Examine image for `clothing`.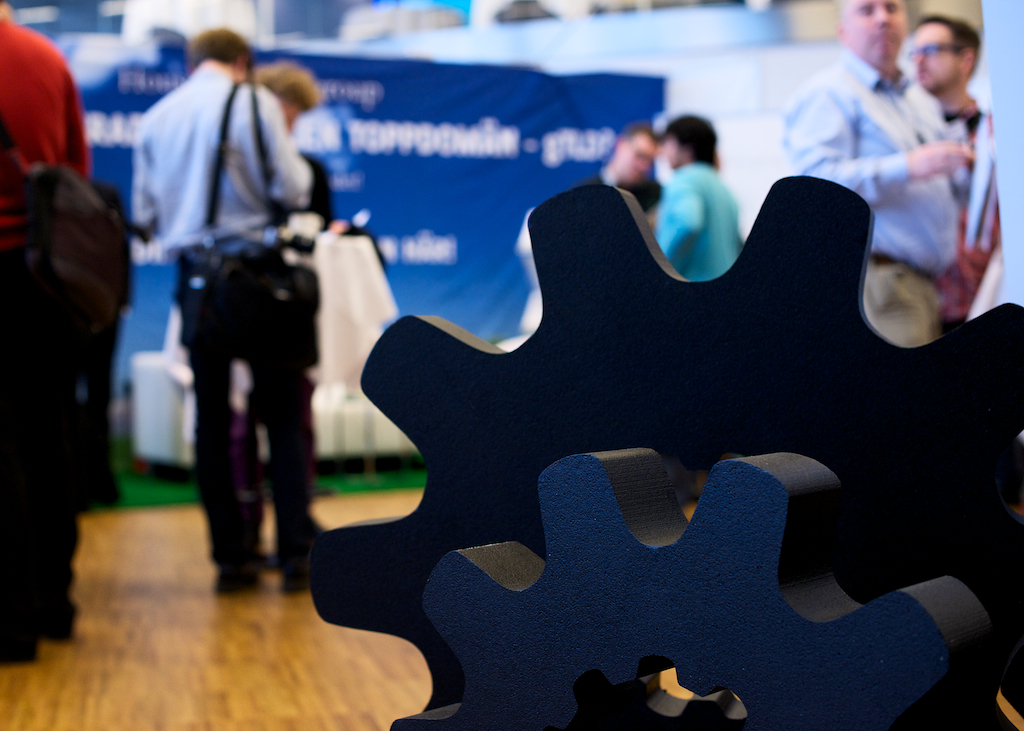
Examination result: 592 167 666 206.
